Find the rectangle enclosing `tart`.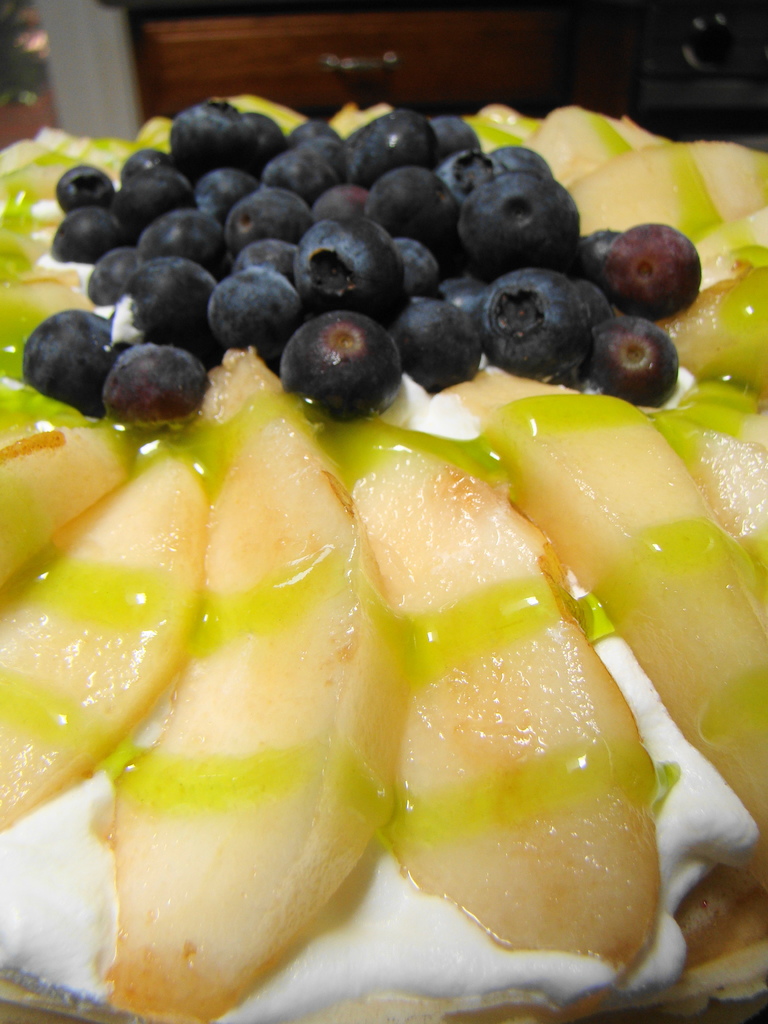
{"left": 0, "top": 120, "right": 767, "bottom": 1023}.
